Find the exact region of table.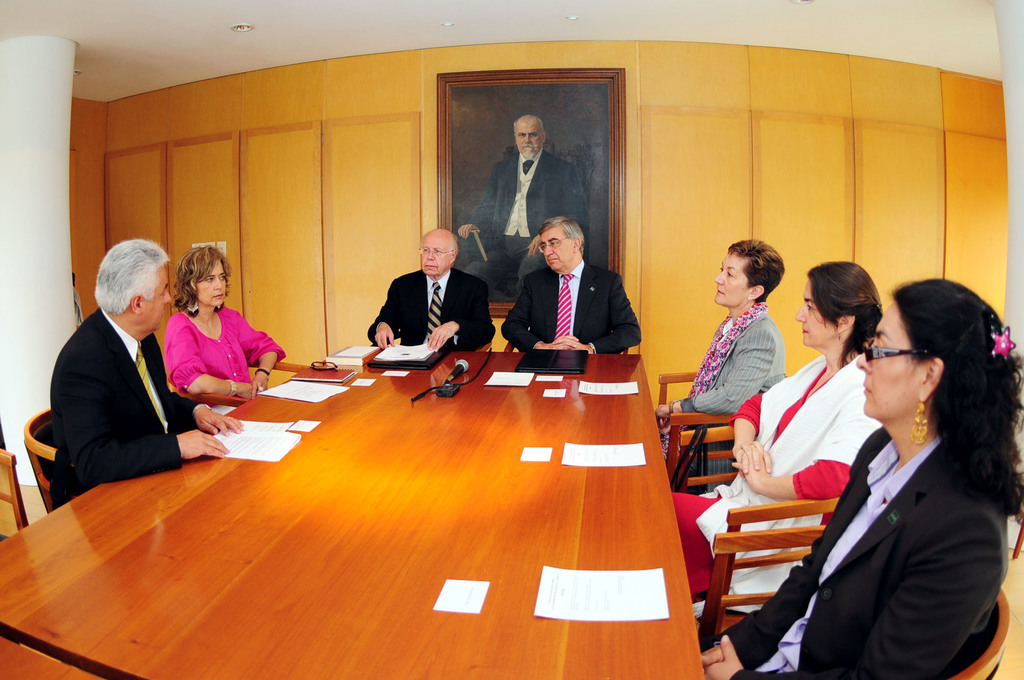
Exact region: <bbox>27, 325, 728, 663</bbox>.
